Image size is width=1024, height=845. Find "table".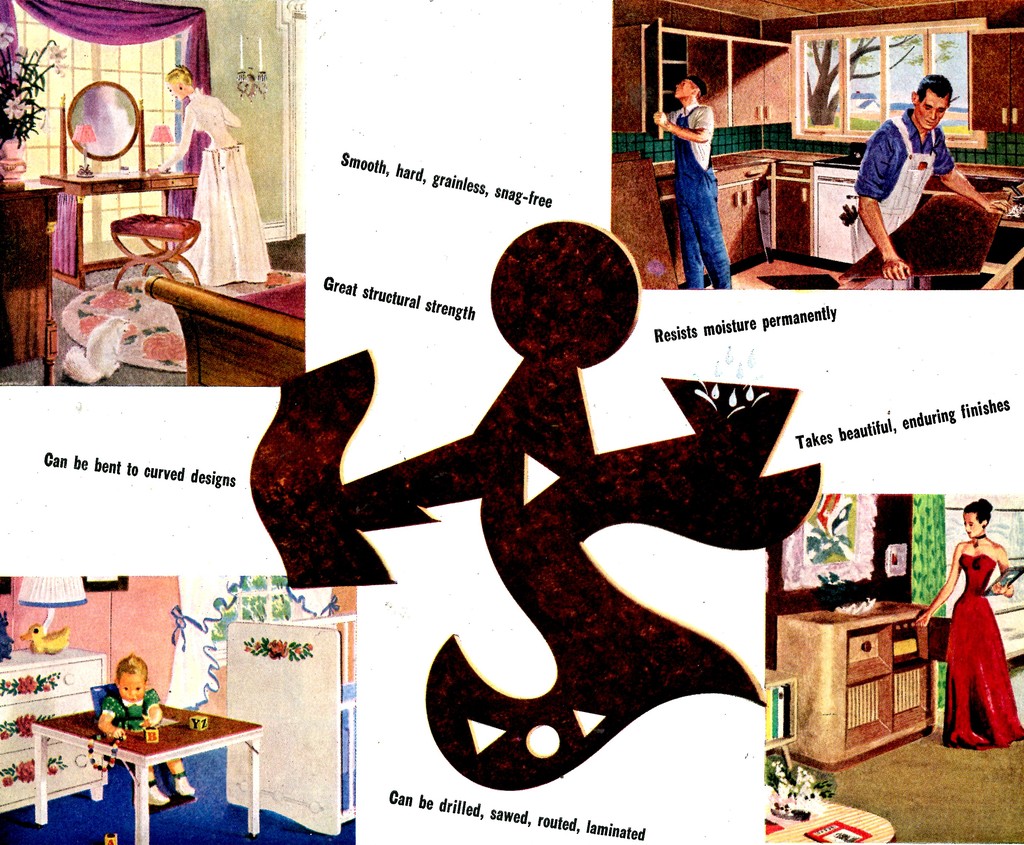
region(40, 705, 257, 826).
